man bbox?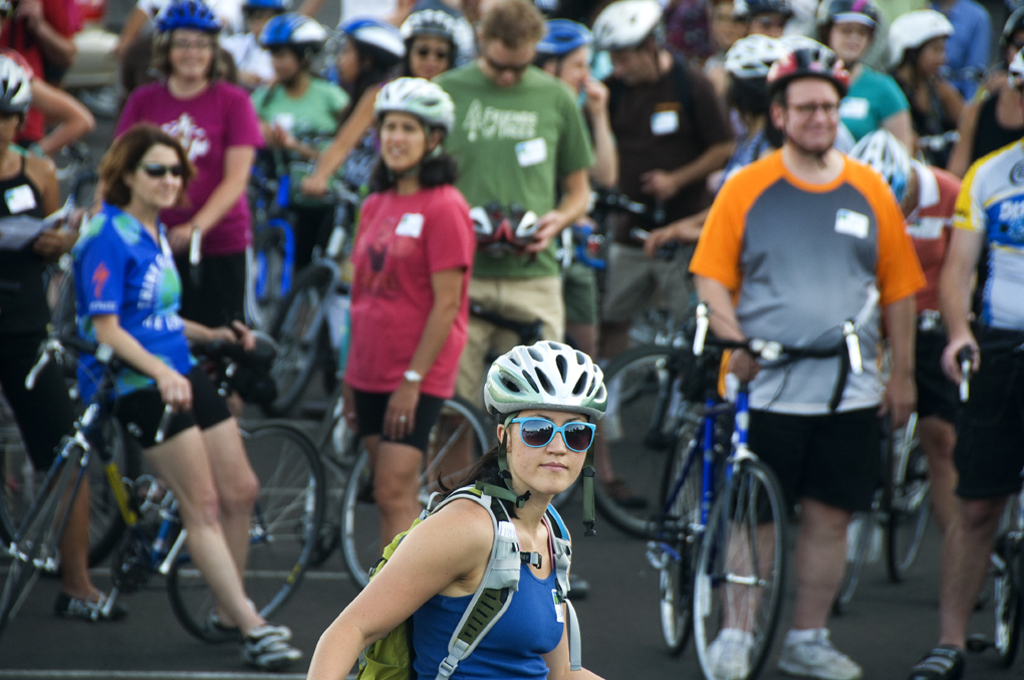
x1=931, y1=0, x2=992, y2=101
